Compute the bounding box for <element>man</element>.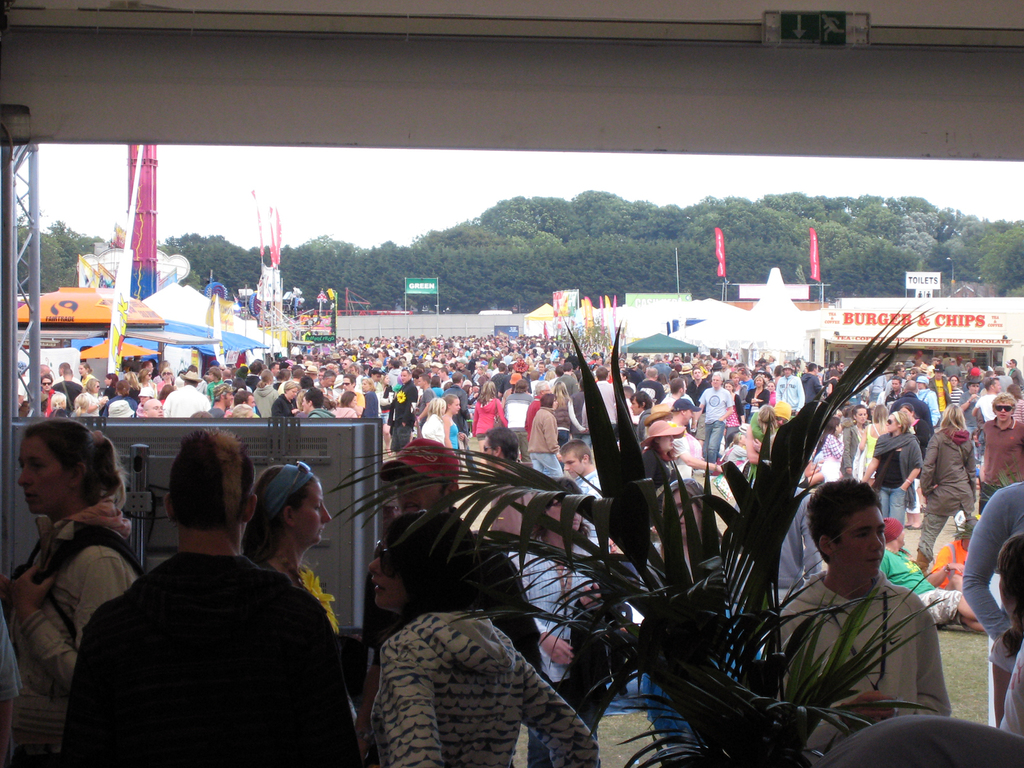
[left=888, top=376, right=908, bottom=407].
